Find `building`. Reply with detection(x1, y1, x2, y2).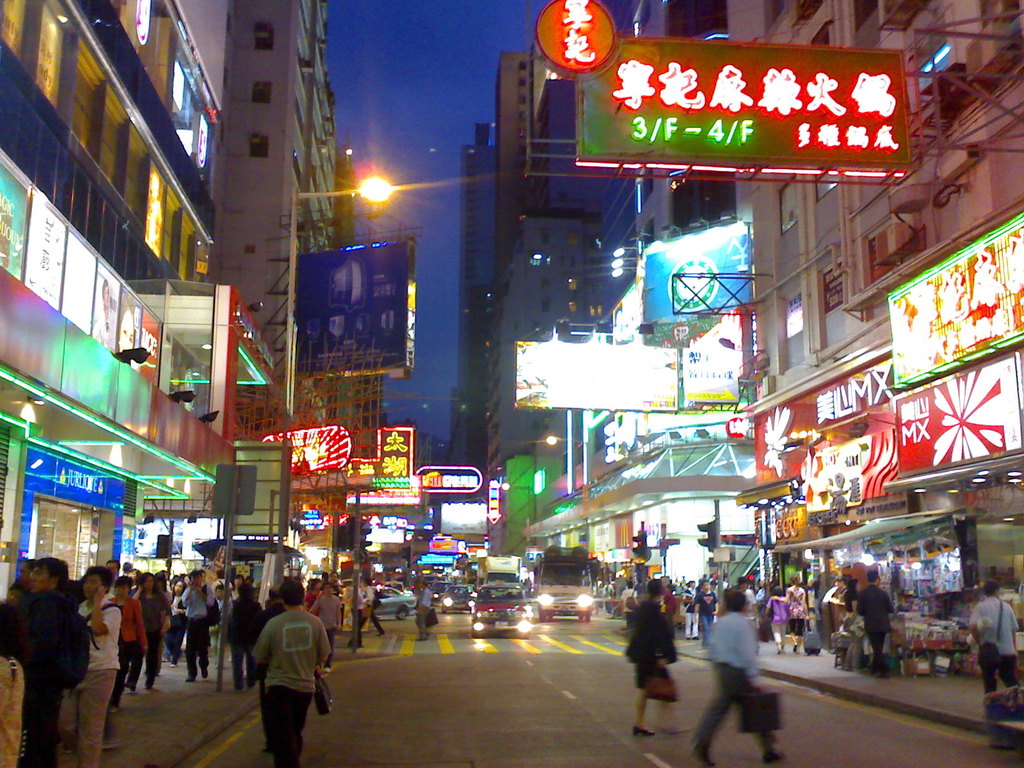
detection(726, 0, 1023, 685).
